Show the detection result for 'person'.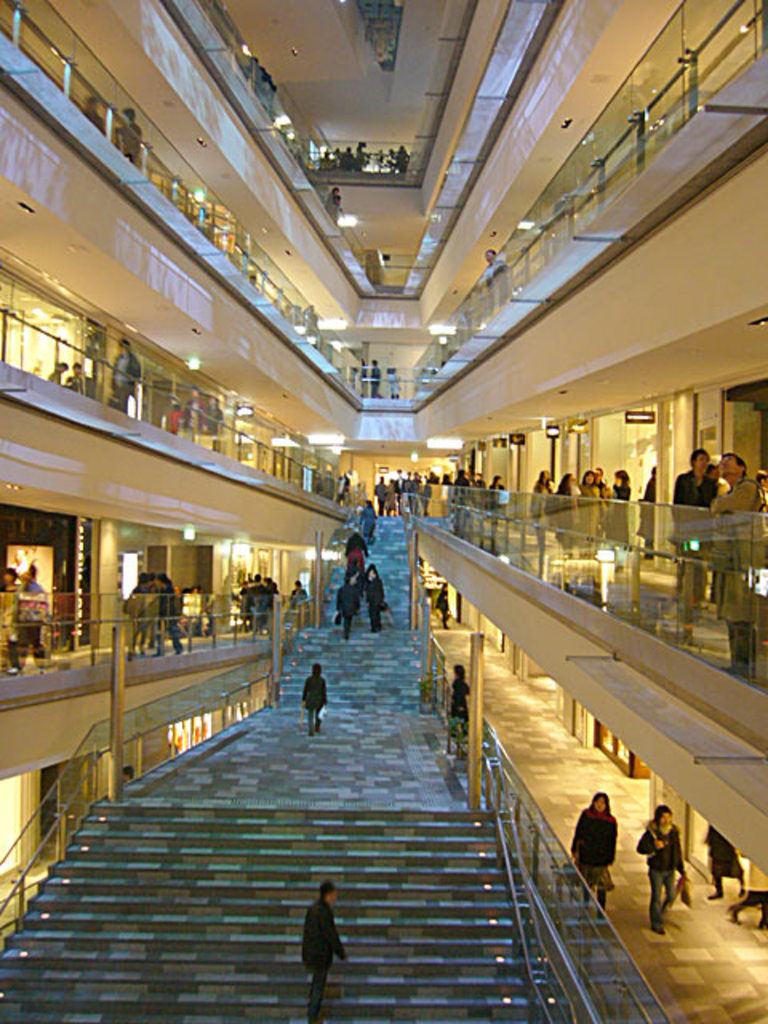
{"x1": 301, "y1": 662, "x2": 326, "y2": 739}.
